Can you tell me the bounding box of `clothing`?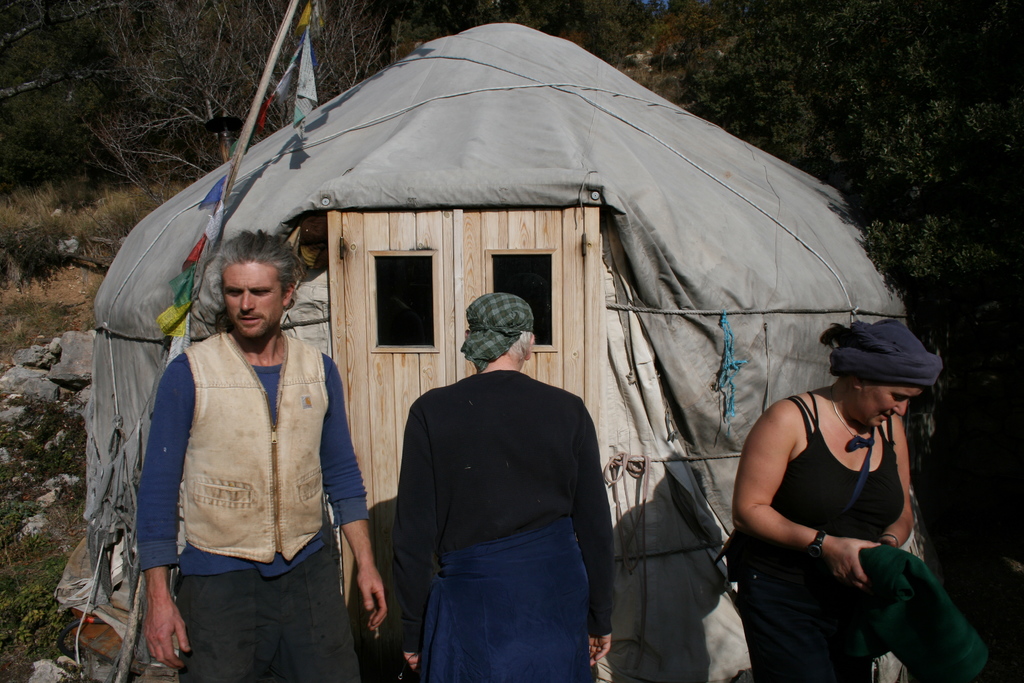
x1=717 y1=391 x2=906 y2=682.
